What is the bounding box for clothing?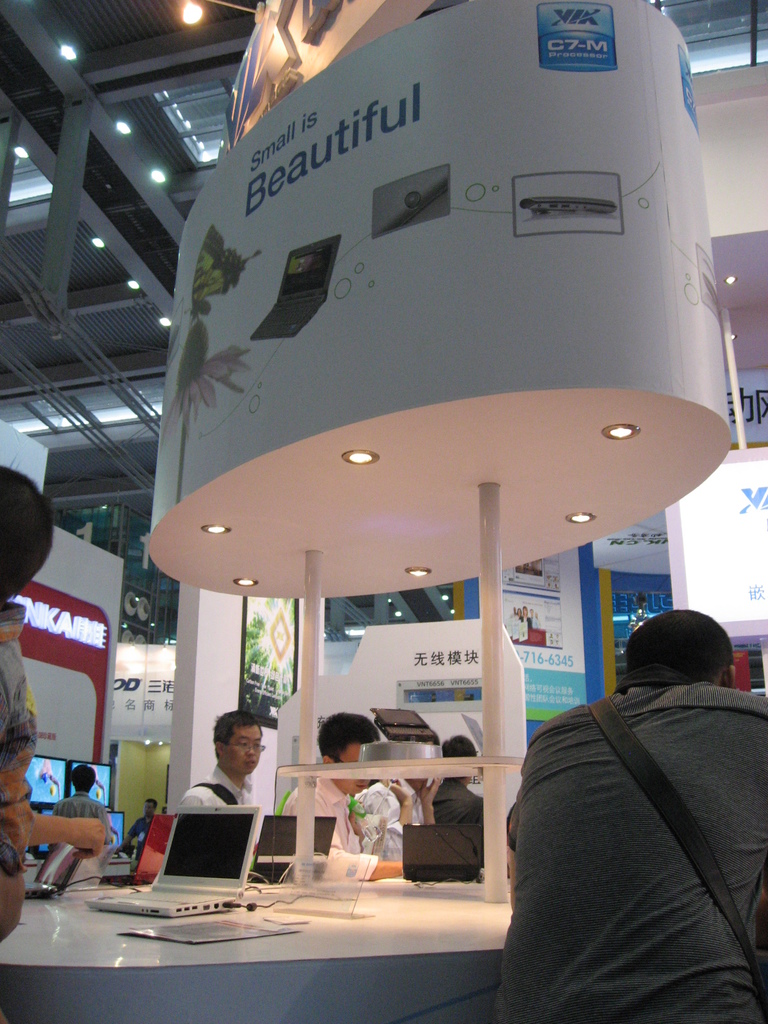
<region>131, 812, 154, 861</region>.
